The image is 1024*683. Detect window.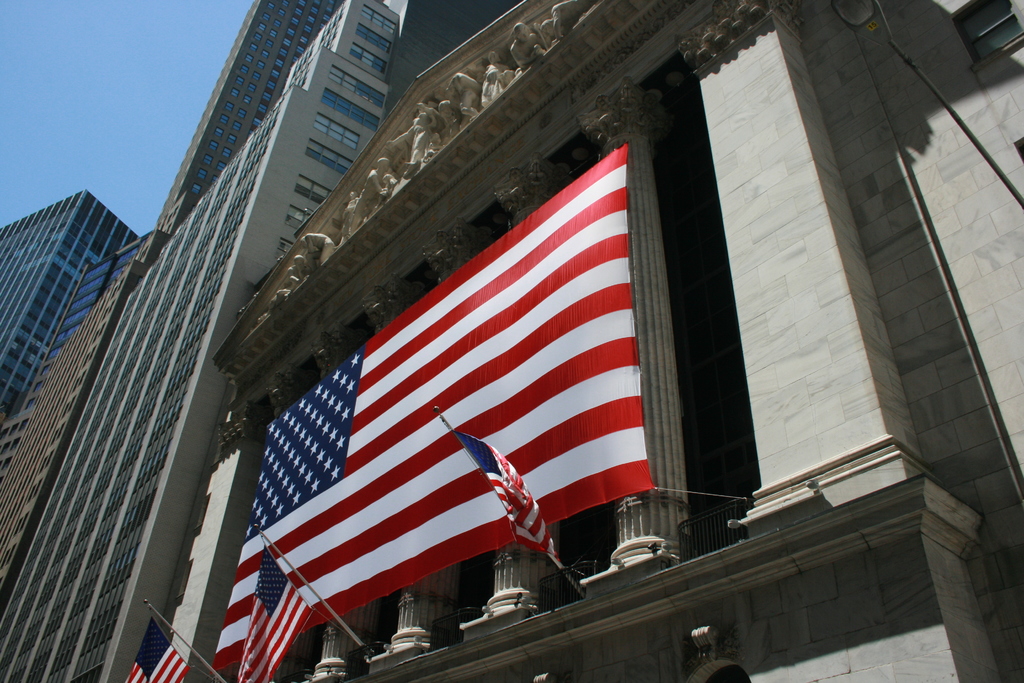
Detection: bbox=[284, 40, 292, 47].
